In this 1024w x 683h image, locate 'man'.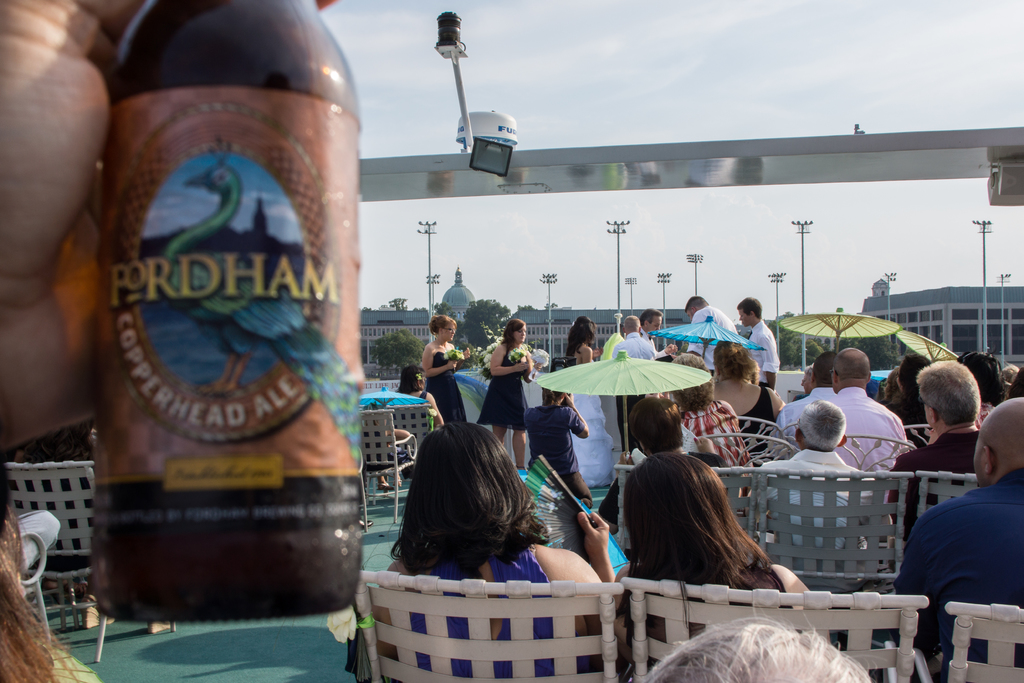
Bounding box: Rect(640, 309, 678, 363).
